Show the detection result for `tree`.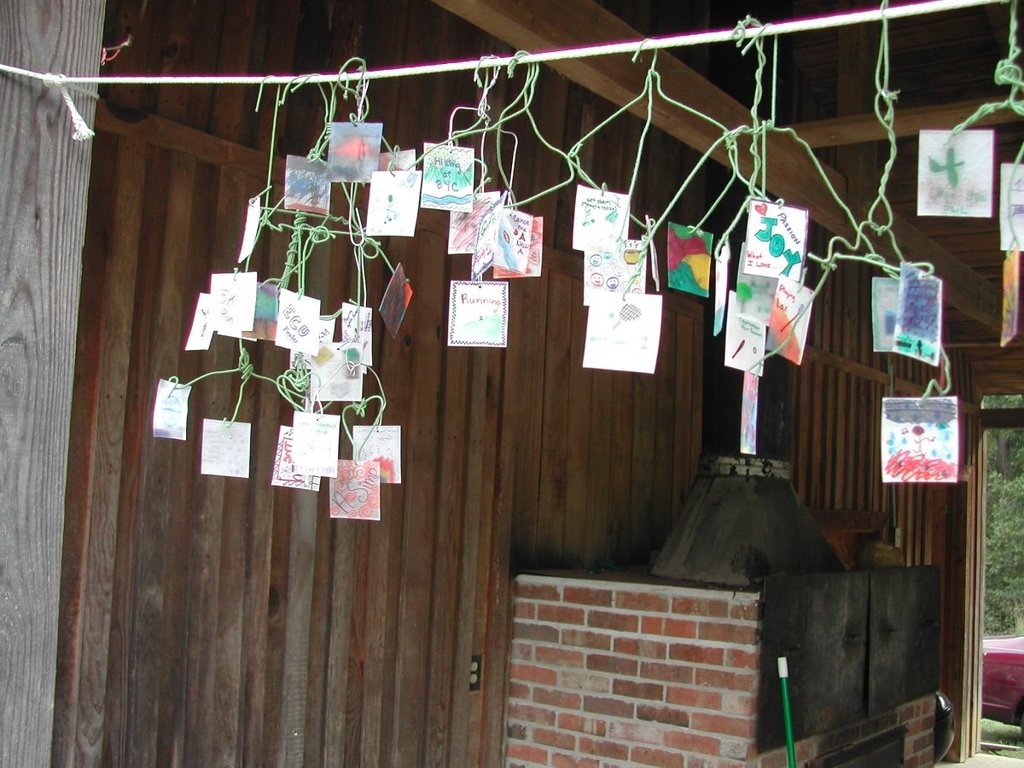
[x1=988, y1=465, x2=1023, y2=635].
